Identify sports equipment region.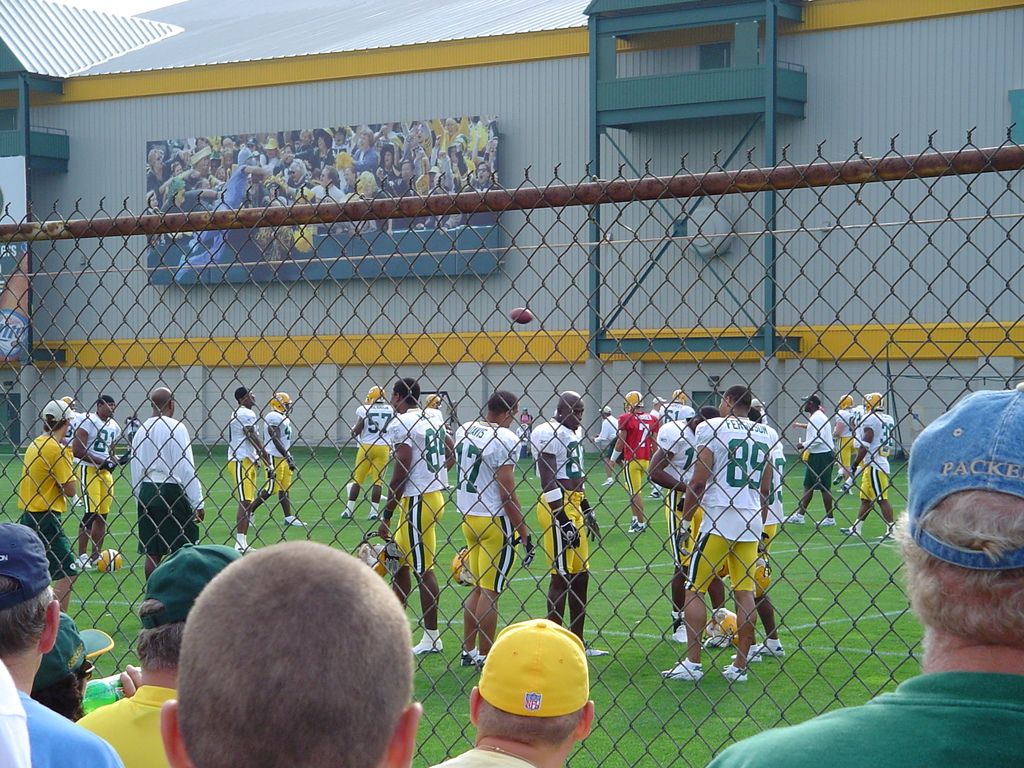
Region: [left=838, top=522, right=863, bottom=539].
